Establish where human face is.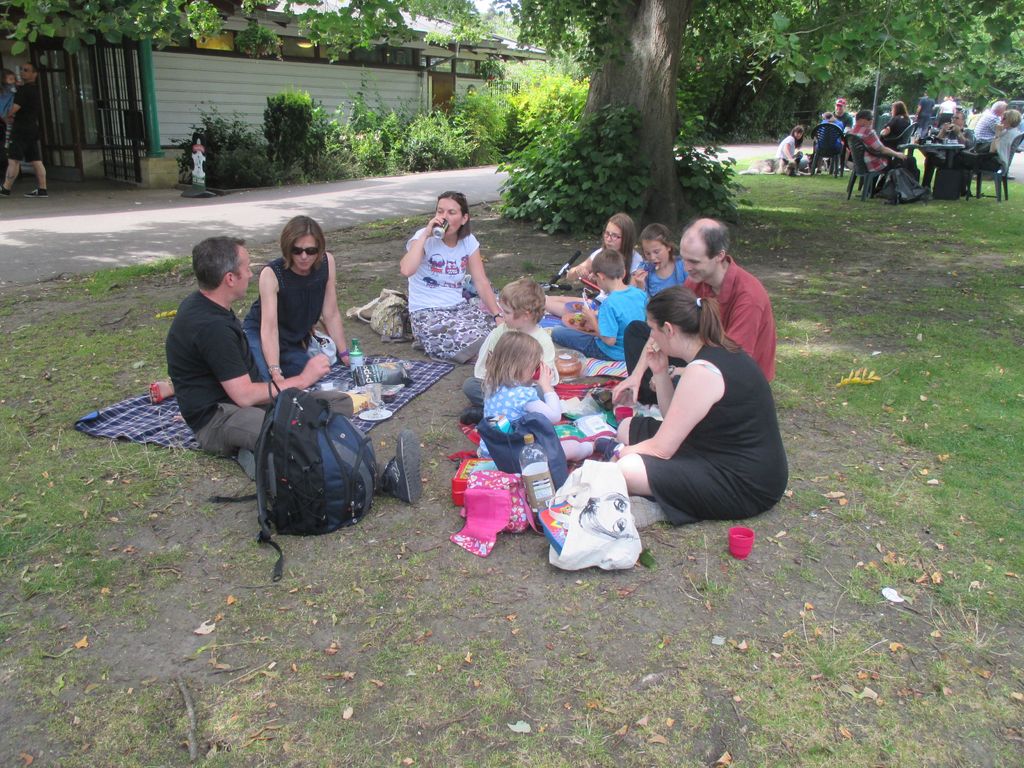
Established at [left=641, top=237, right=666, bottom=267].
